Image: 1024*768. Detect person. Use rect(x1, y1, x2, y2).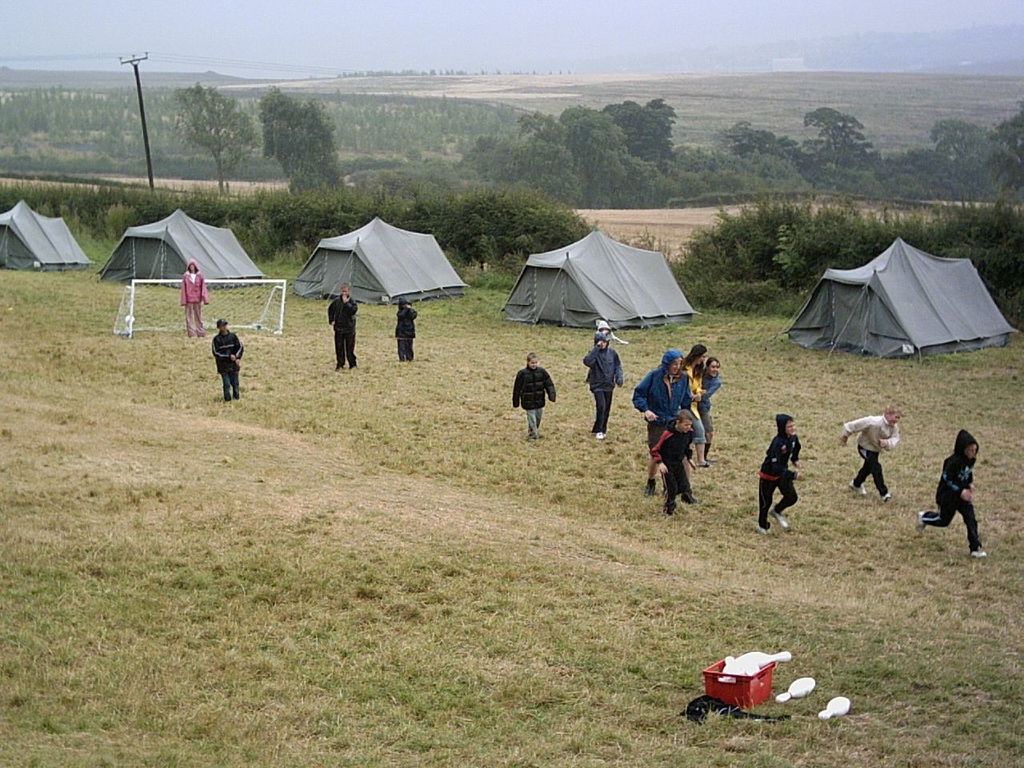
rect(394, 298, 419, 362).
